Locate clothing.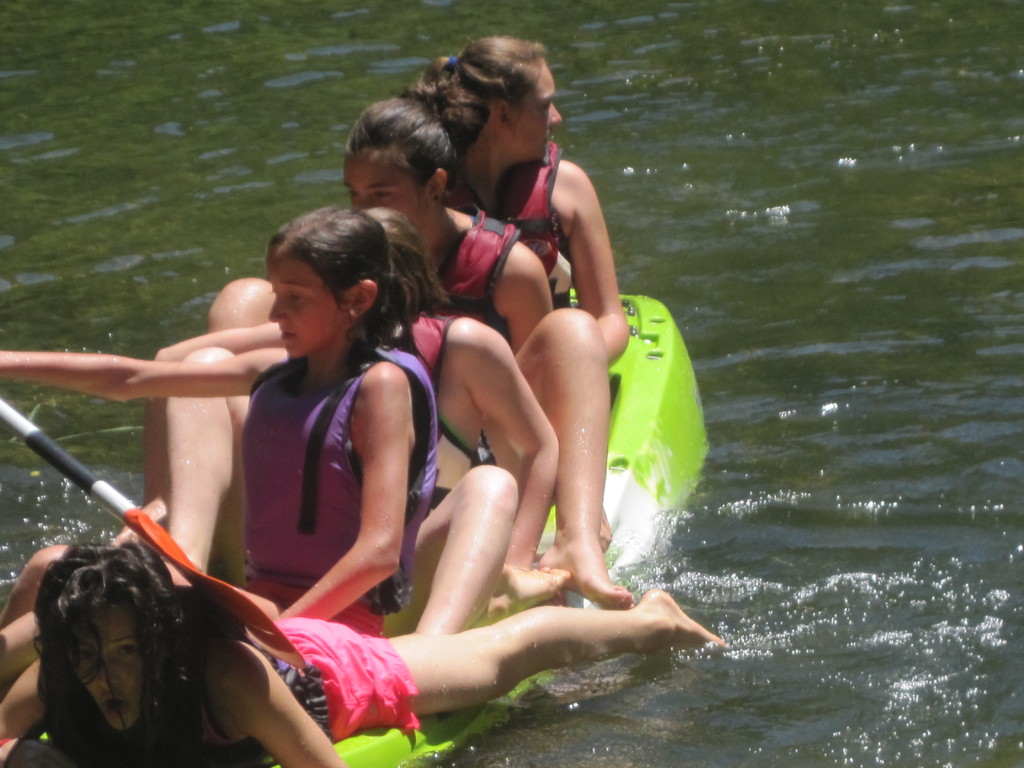
Bounding box: <bbox>436, 196, 515, 338</bbox>.
